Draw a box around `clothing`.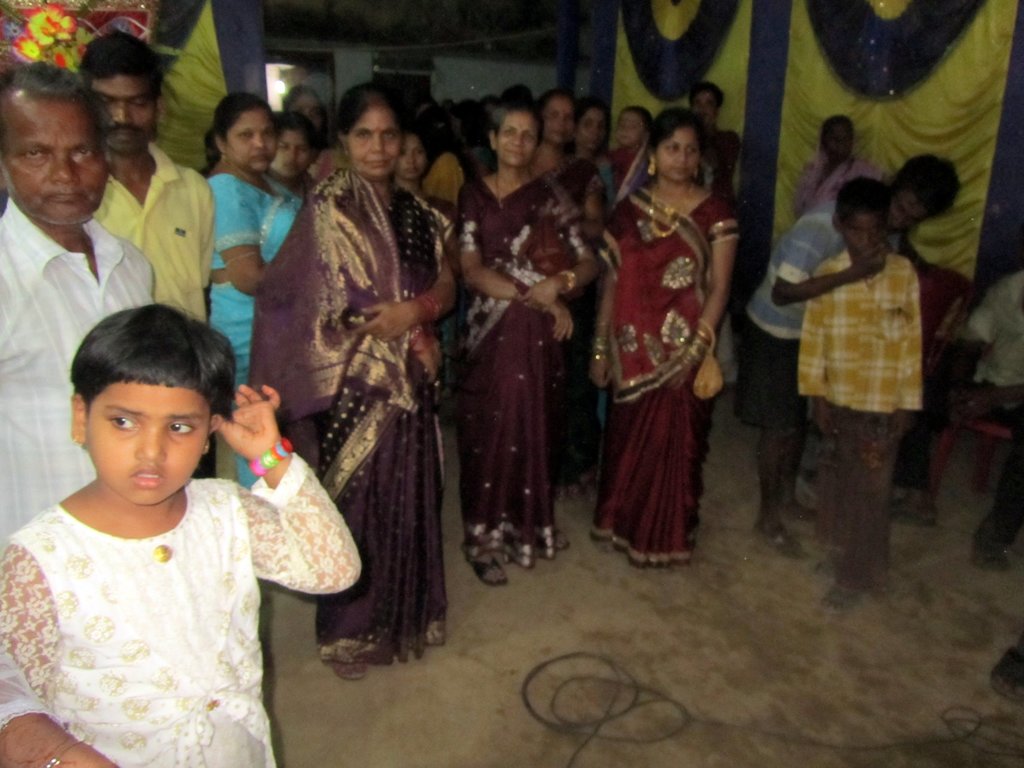
[x1=798, y1=148, x2=875, y2=221].
